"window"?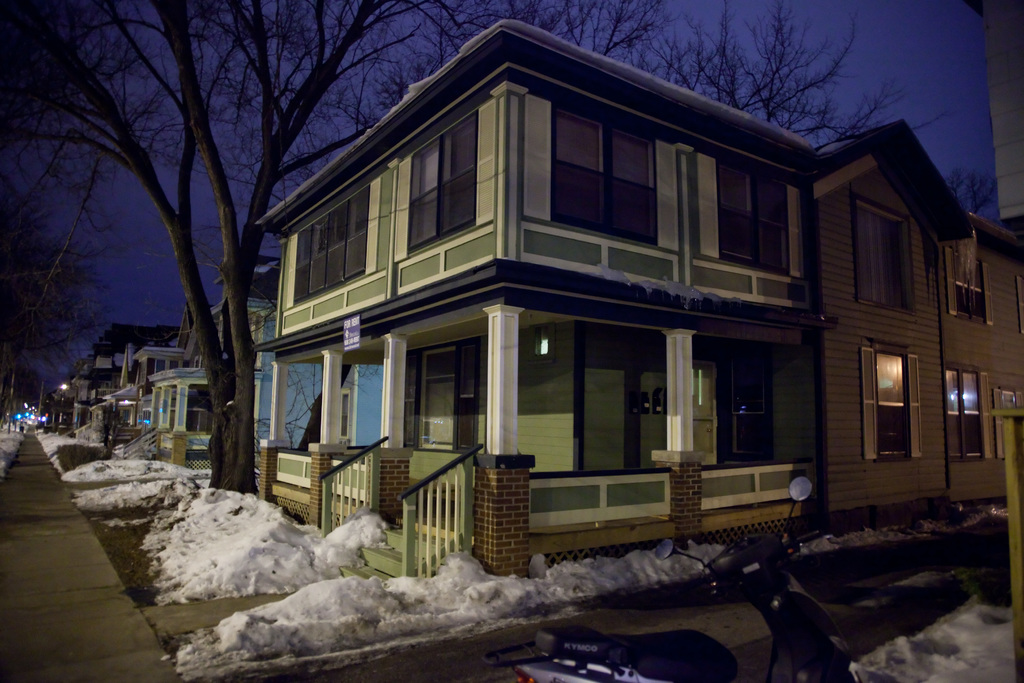
select_region(554, 106, 662, 245)
